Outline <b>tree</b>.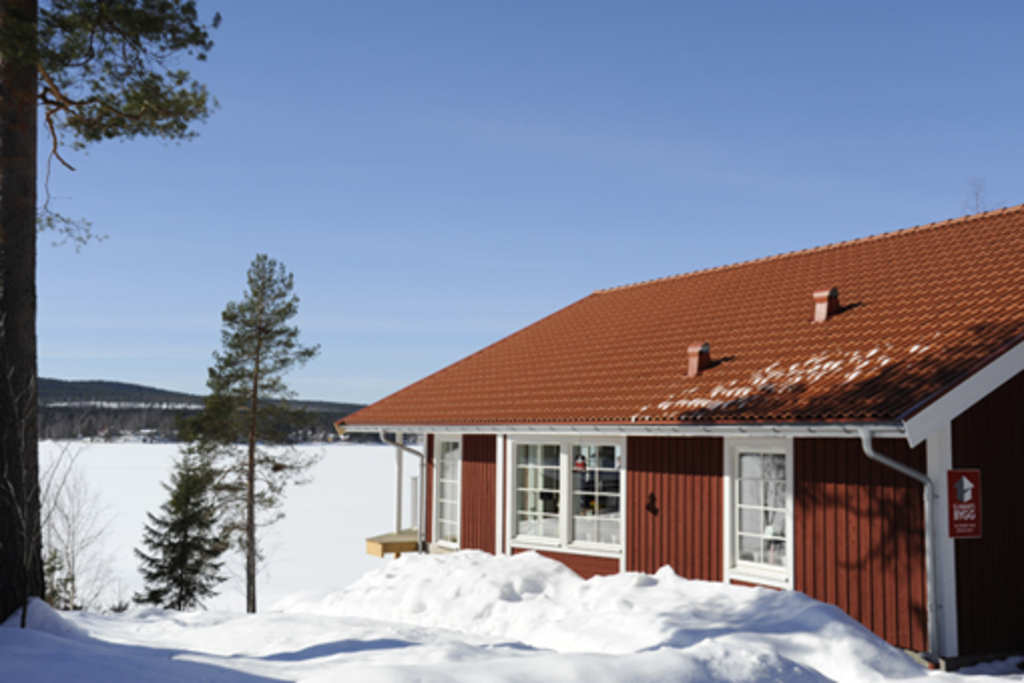
Outline: [left=131, top=440, right=227, bottom=603].
